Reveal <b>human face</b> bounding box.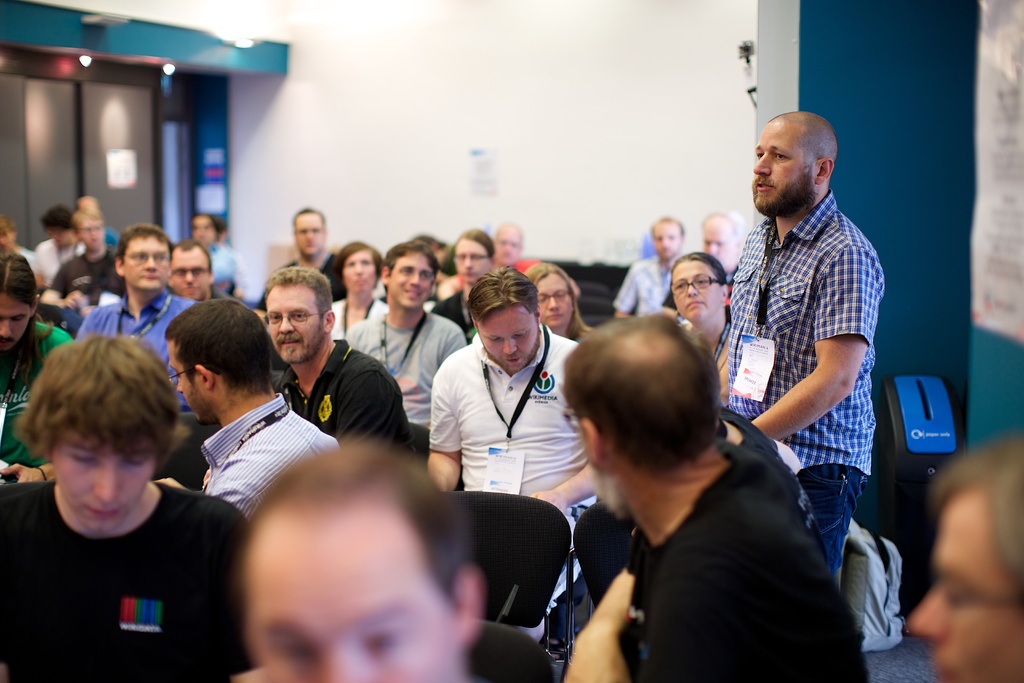
Revealed: [493,227,521,265].
